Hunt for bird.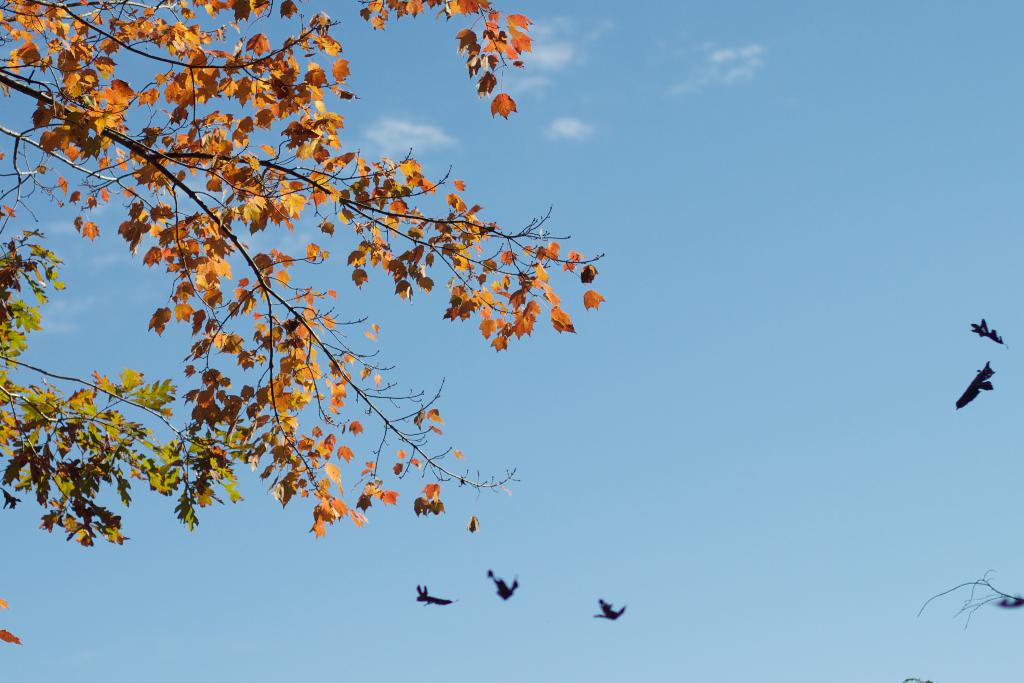
Hunted down at BBox(420, 584, 454, 607).
